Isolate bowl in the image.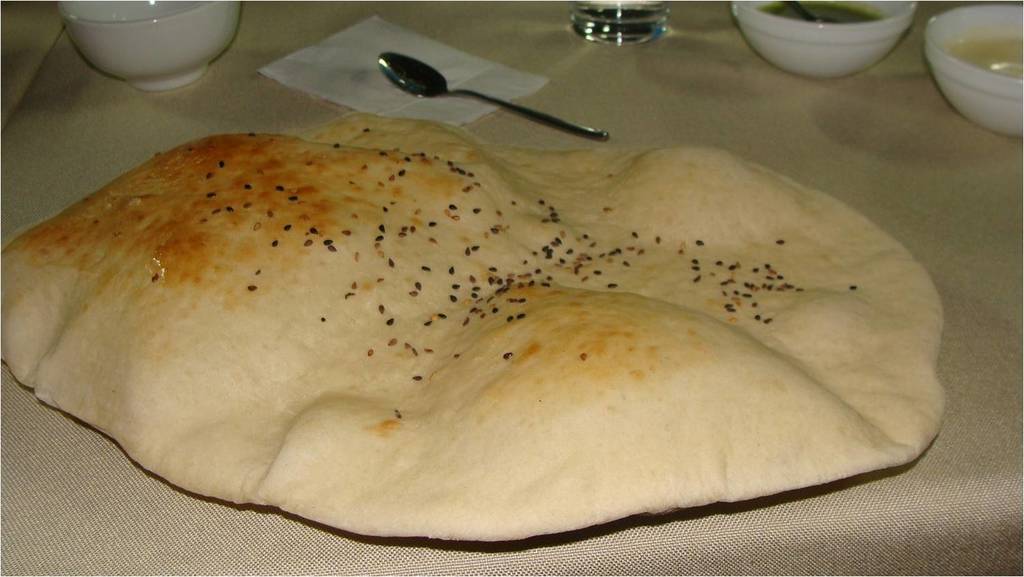
Isolated region: x1=61 y1=0 x2=241 y2=92.
